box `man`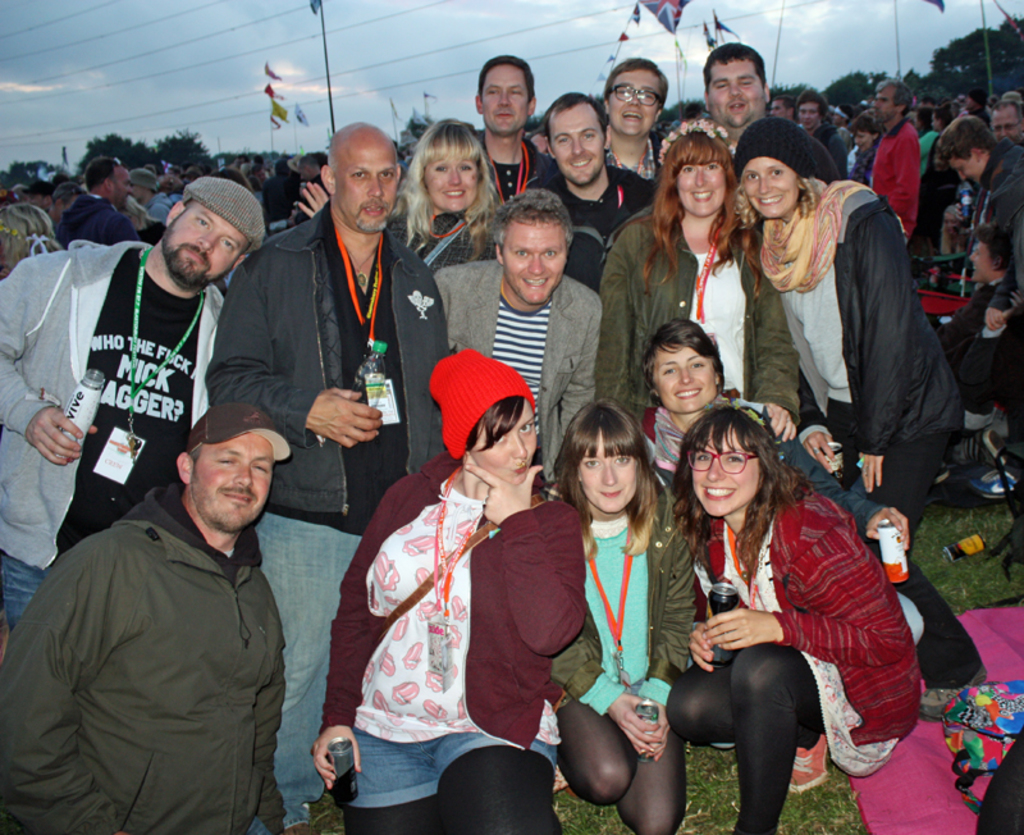
<region>4, 400, 297, 834</region>
